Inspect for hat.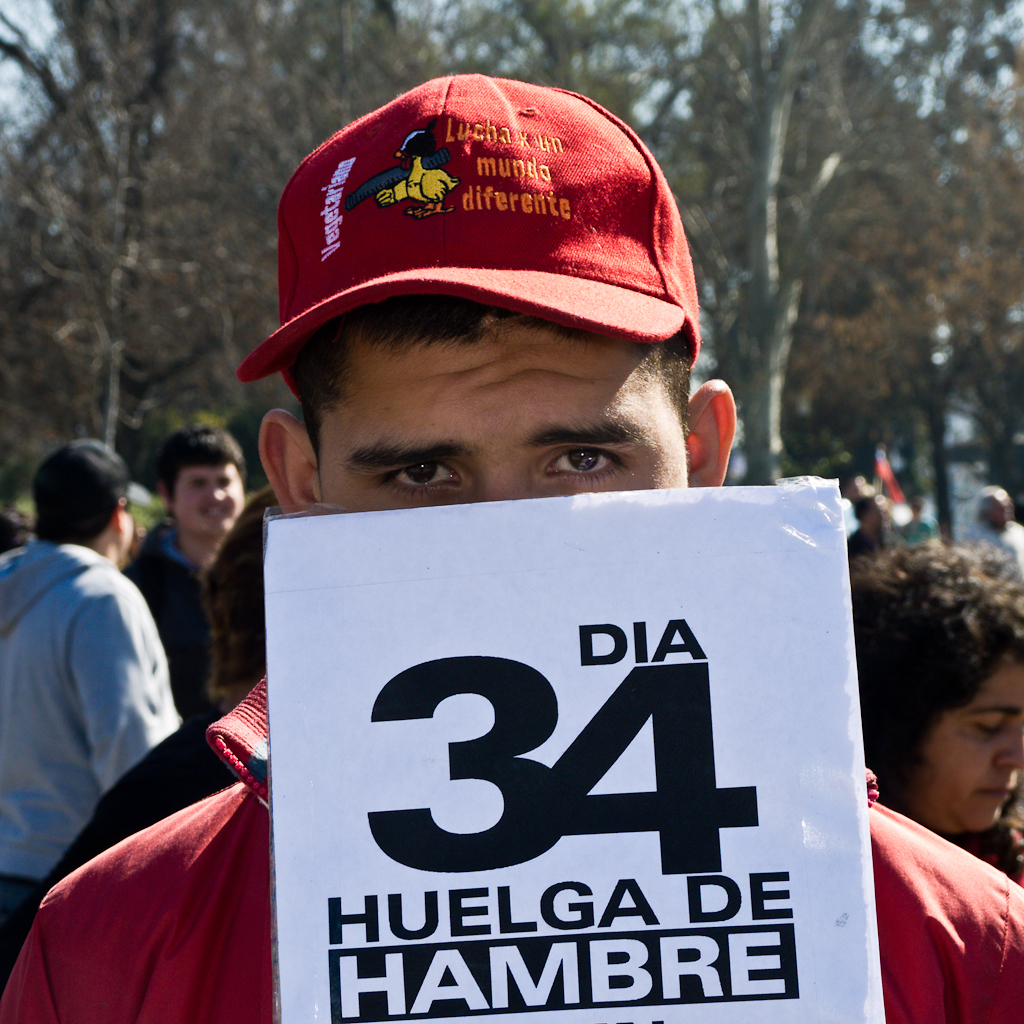
Inspection: crop(235, 70, 704, 404).
